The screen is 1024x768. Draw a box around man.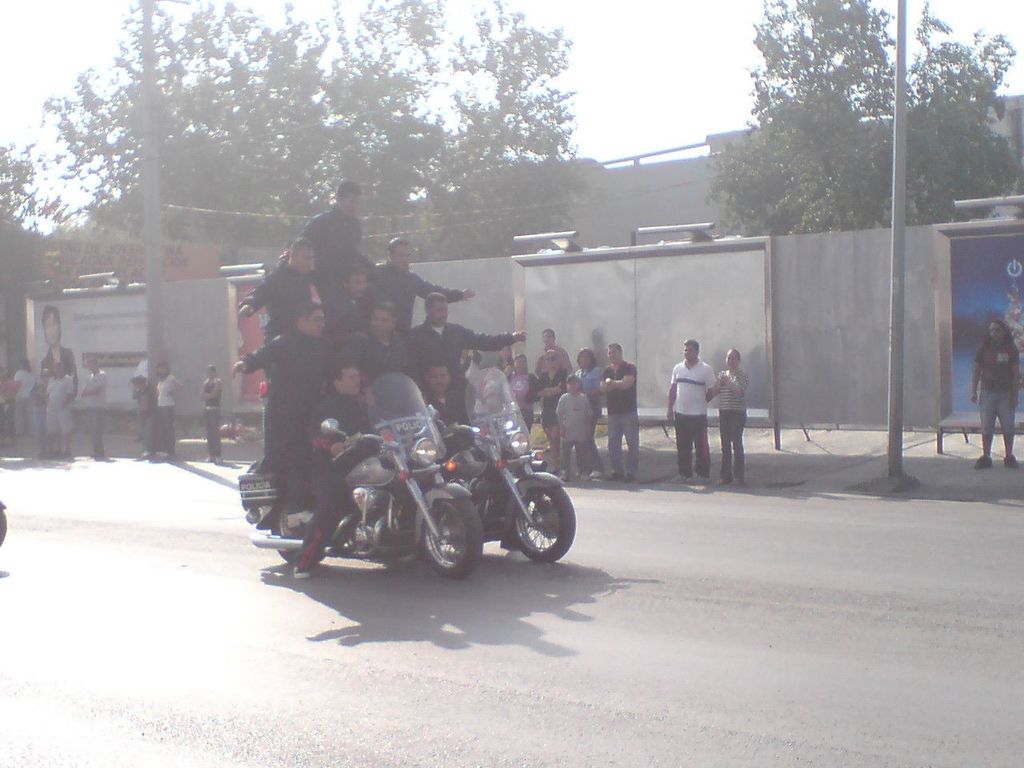
[594, 338, 639, 483].
